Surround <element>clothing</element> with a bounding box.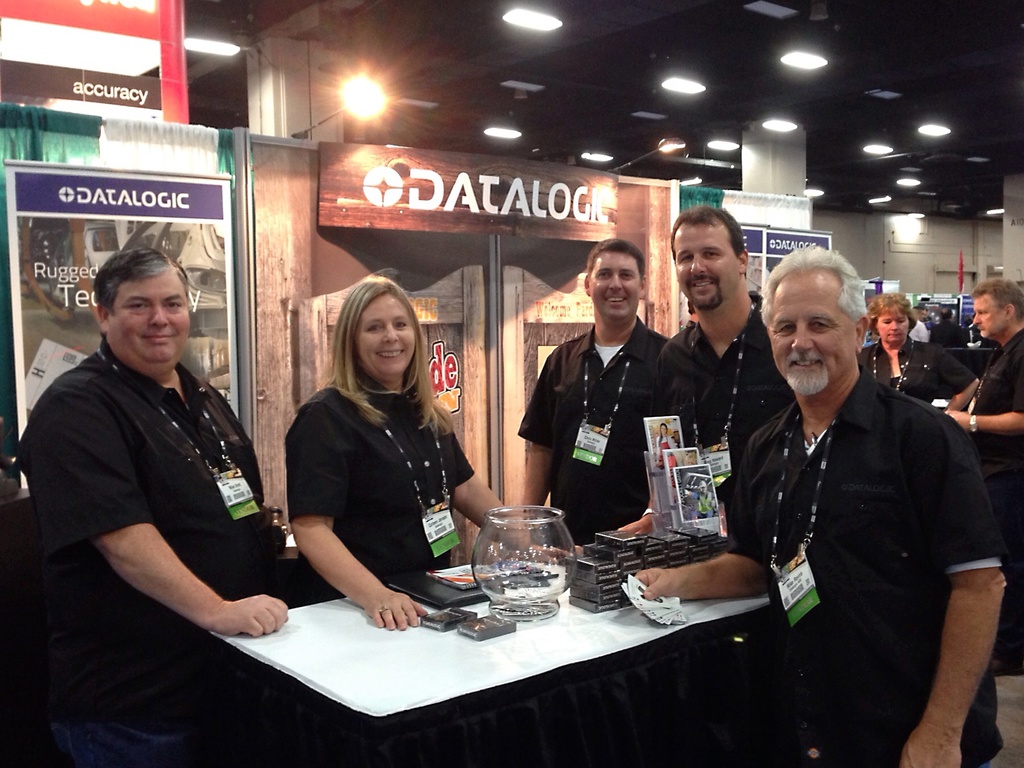
bbox(644, 306, 772, 561).
